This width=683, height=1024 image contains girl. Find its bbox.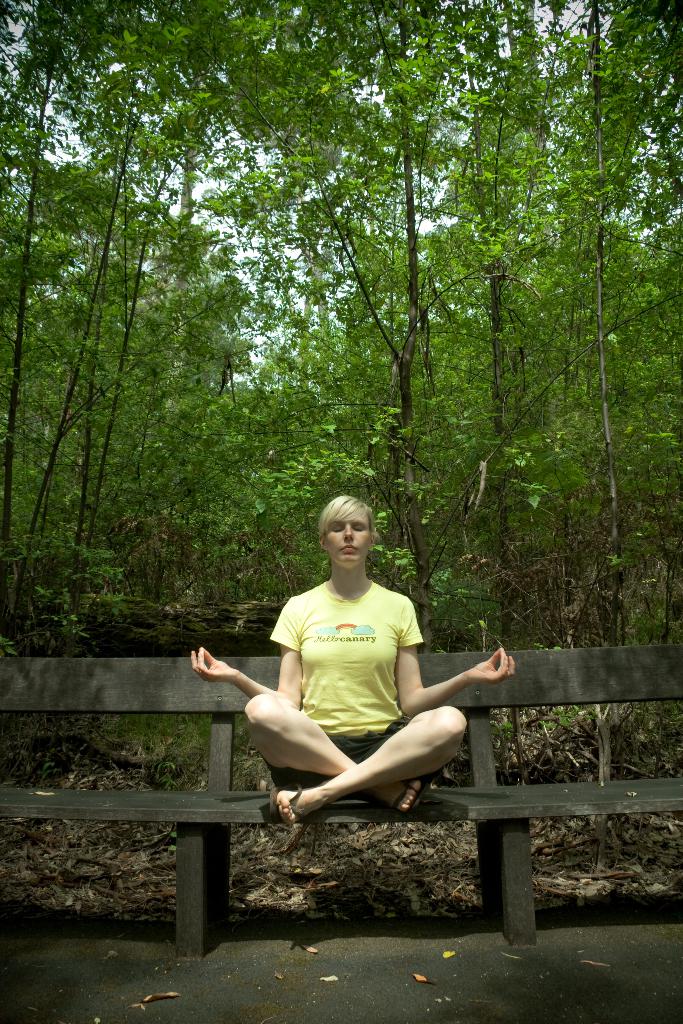
191, 495, 515, 827.
